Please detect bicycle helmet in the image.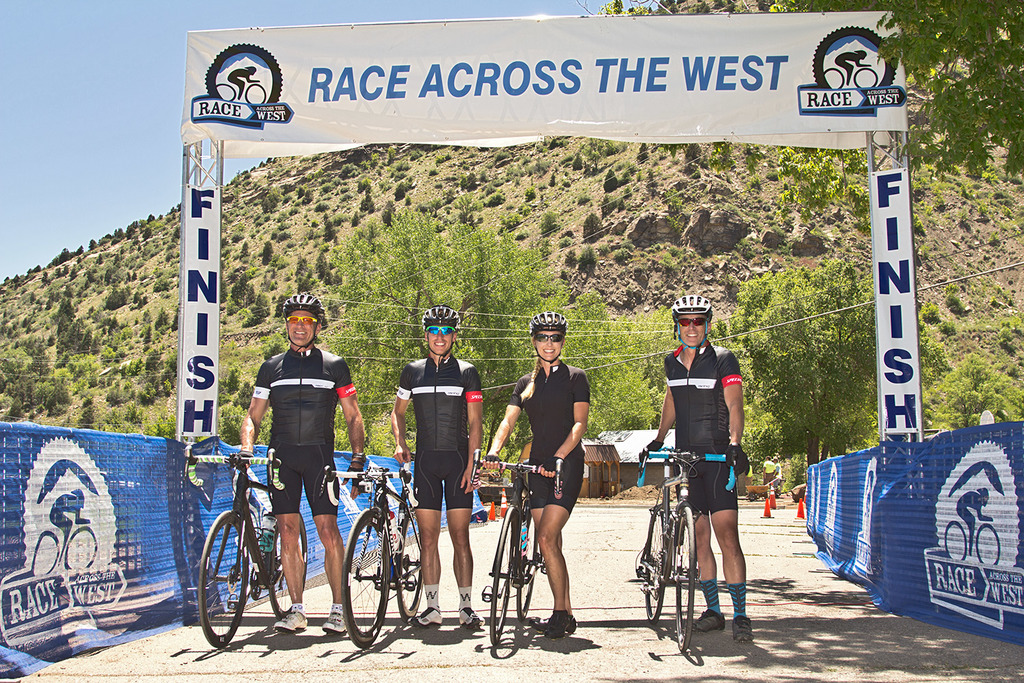
bbox(667, 294, 711, 313).
